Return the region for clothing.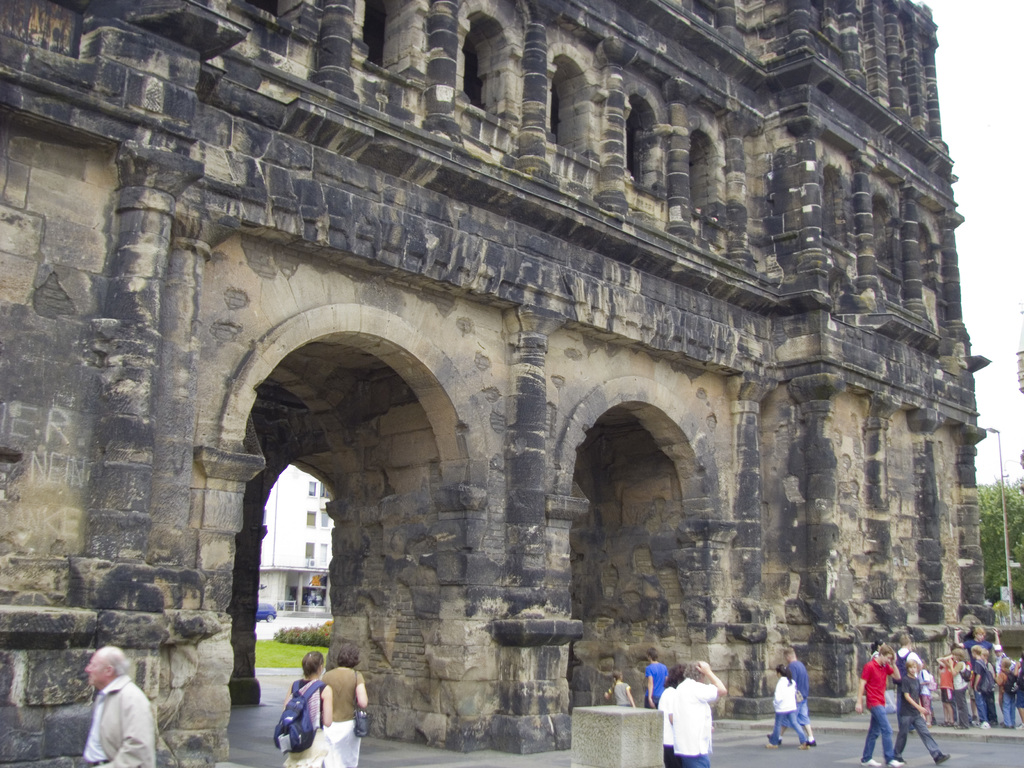
l=762, t=676, r=808, b=745.
